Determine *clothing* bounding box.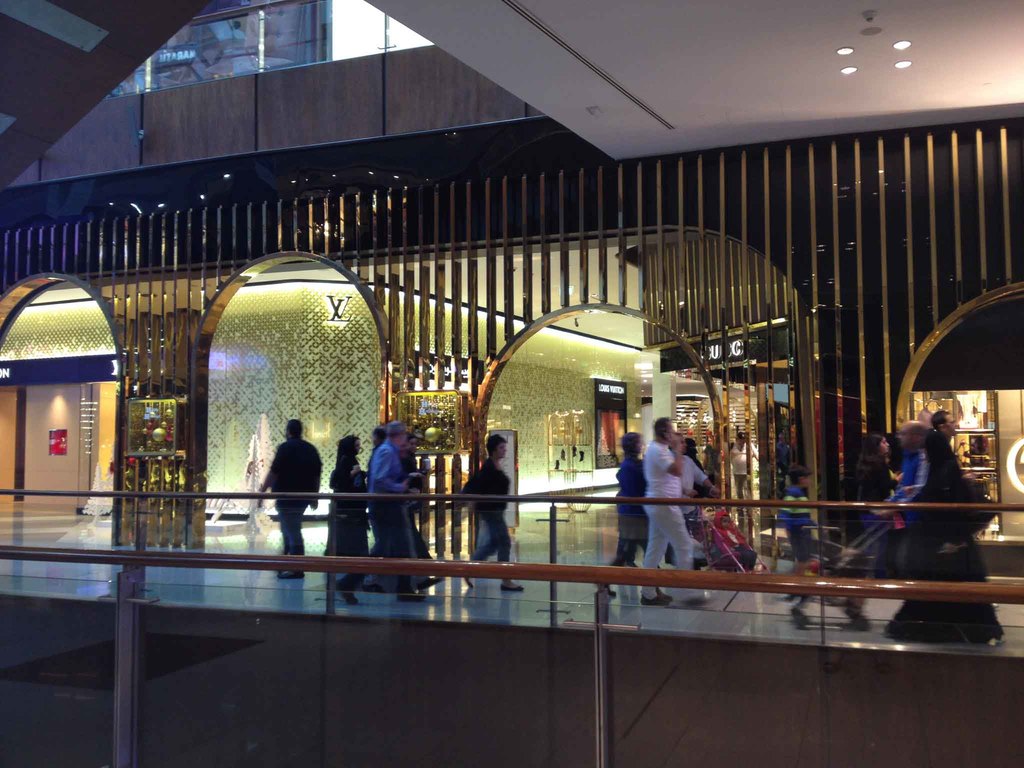
Determined: 918,430,974,513.
